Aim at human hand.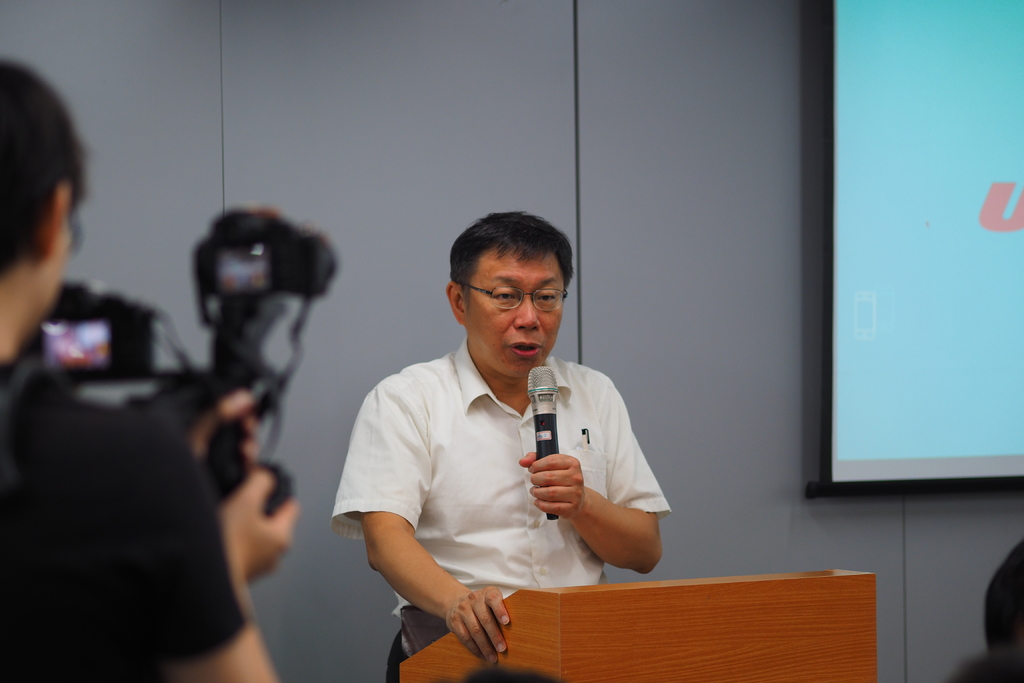
Aimed at select_region(184, 386, 258, 470).
